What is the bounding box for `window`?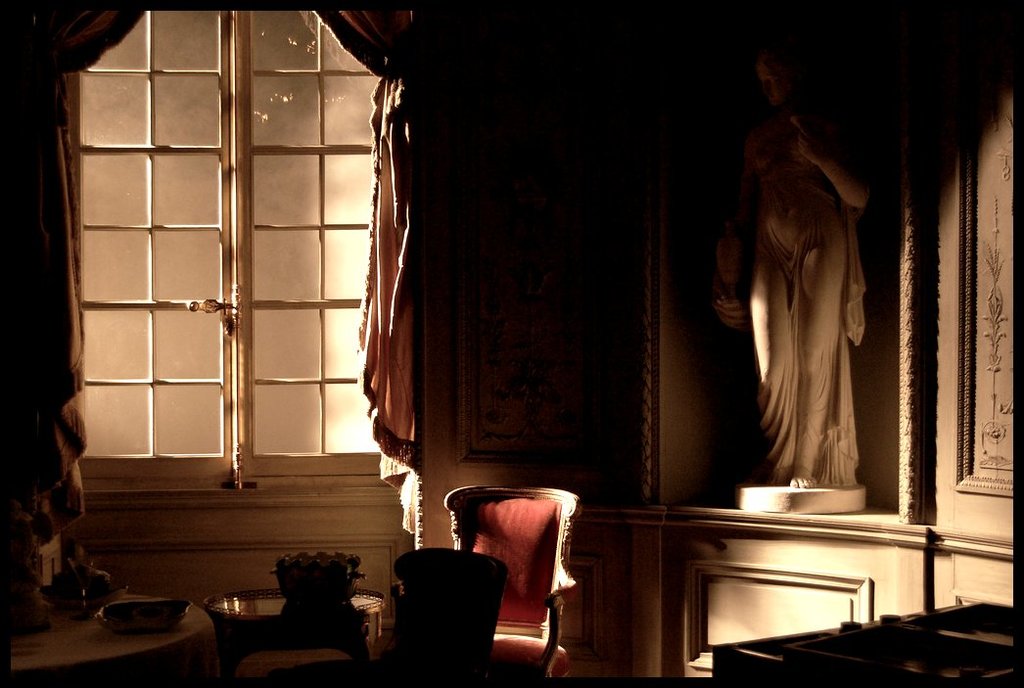
<region>64, 2, 411, 493</region>.
